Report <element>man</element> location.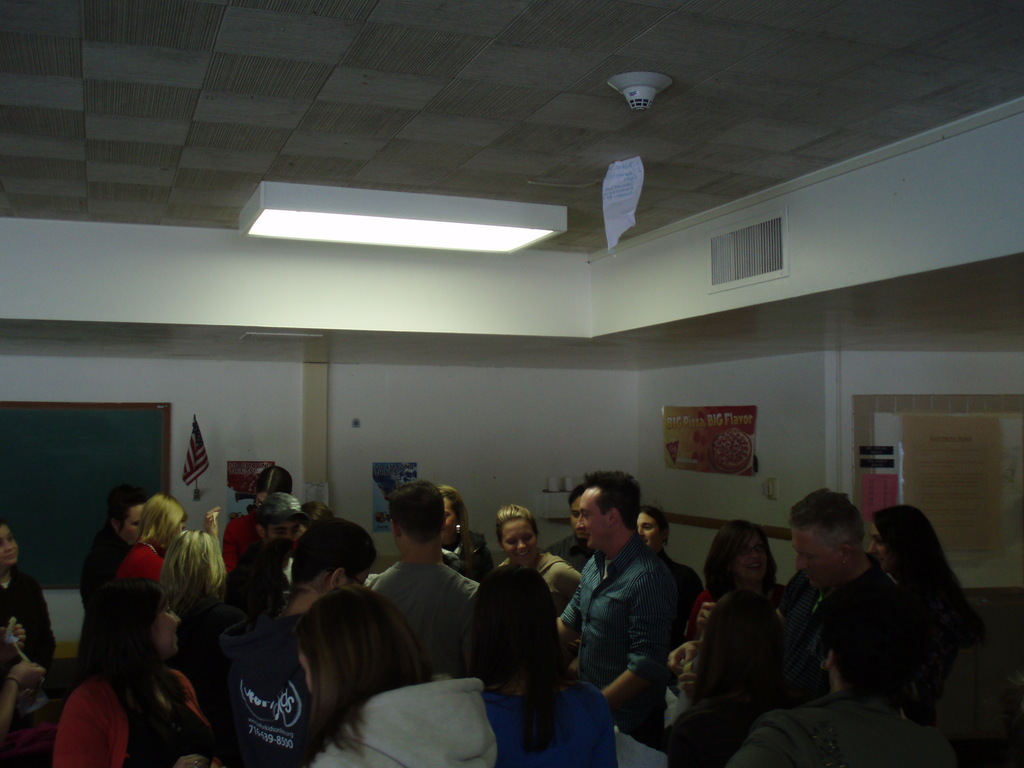
Report: pyautogui.locateOnScreen(362, 481, 483, 676).
